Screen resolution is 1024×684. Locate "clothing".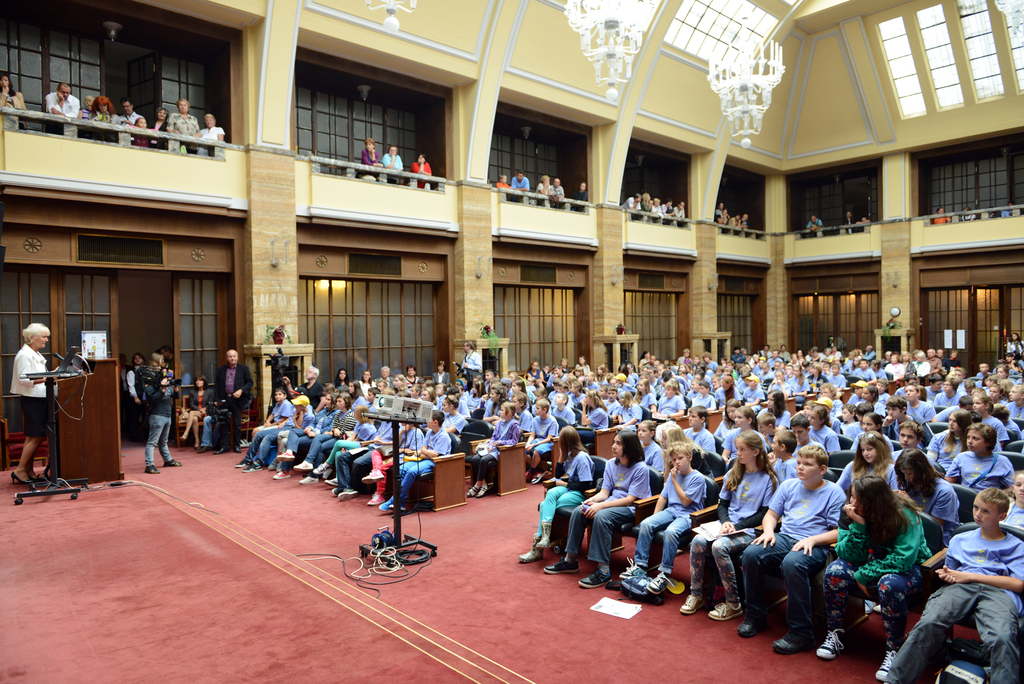
rect(148, 116, 174, 129).
